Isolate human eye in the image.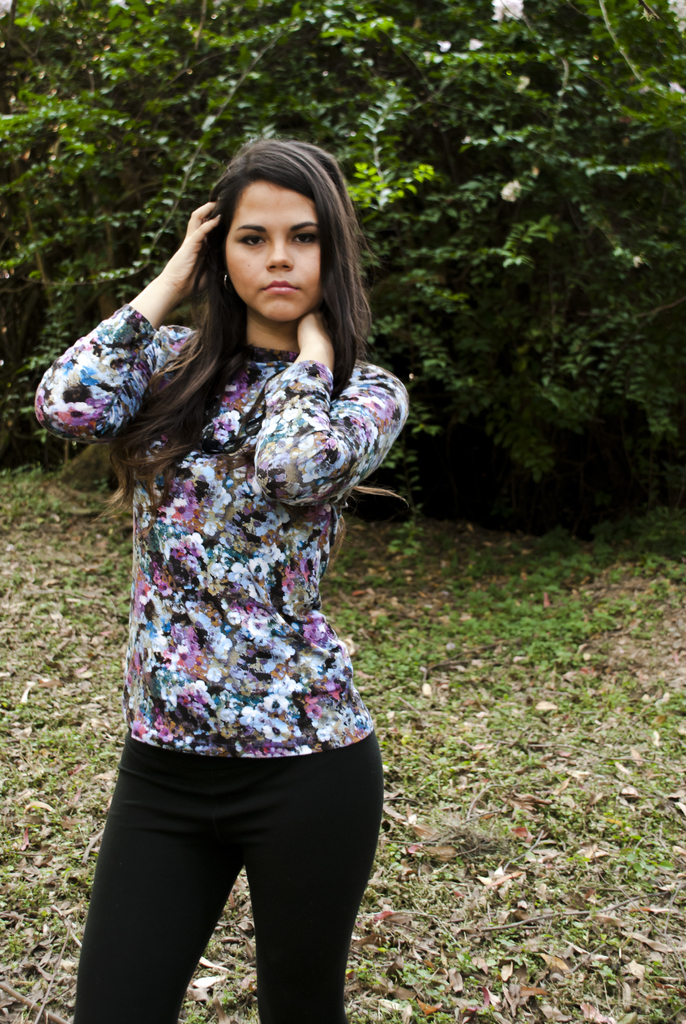
Isolated region: 288 226 322 245.
